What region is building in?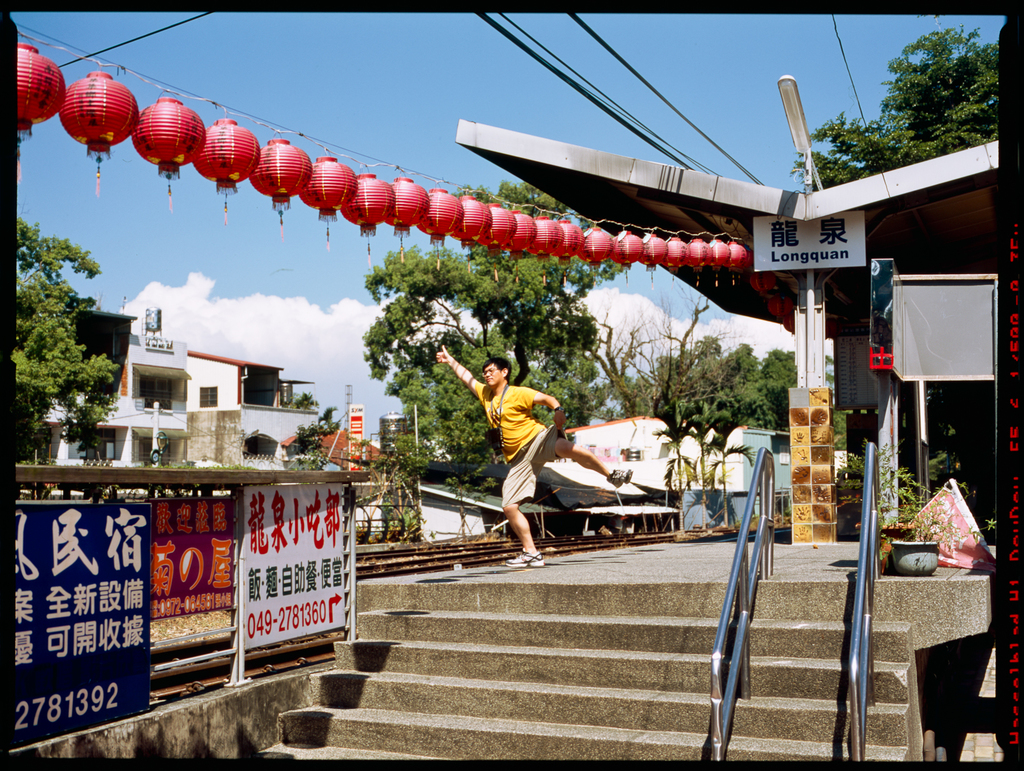
locate(38, 311, 325, 495).
